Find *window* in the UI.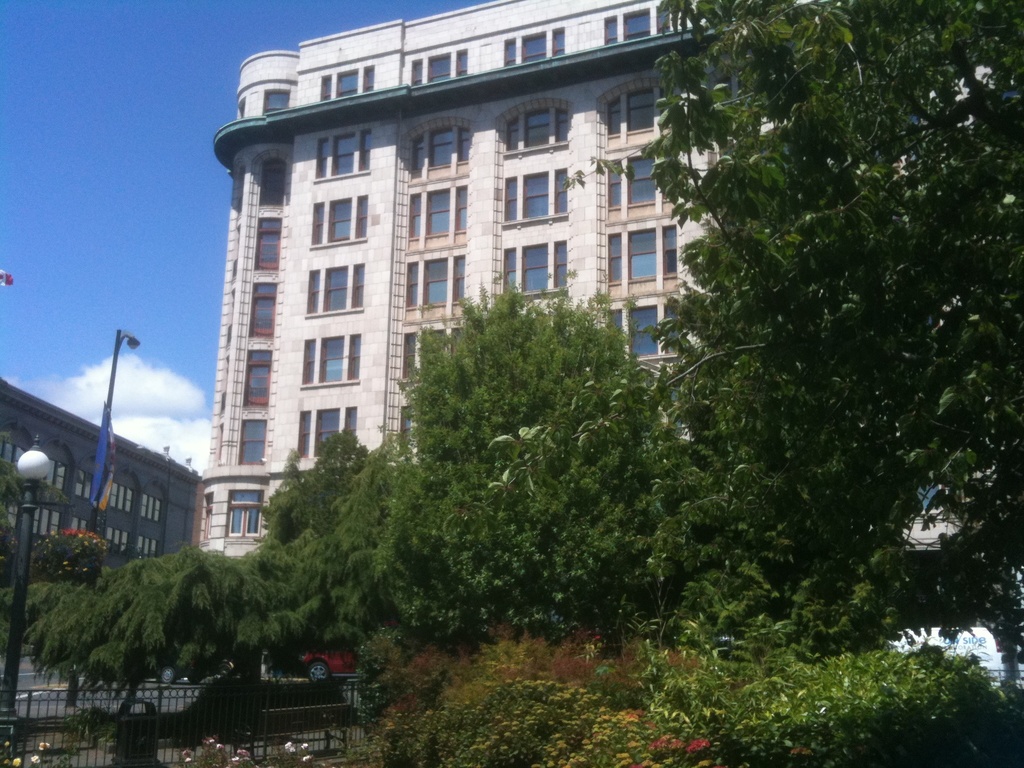
UI element at rect(600, 195, 669, 301).
